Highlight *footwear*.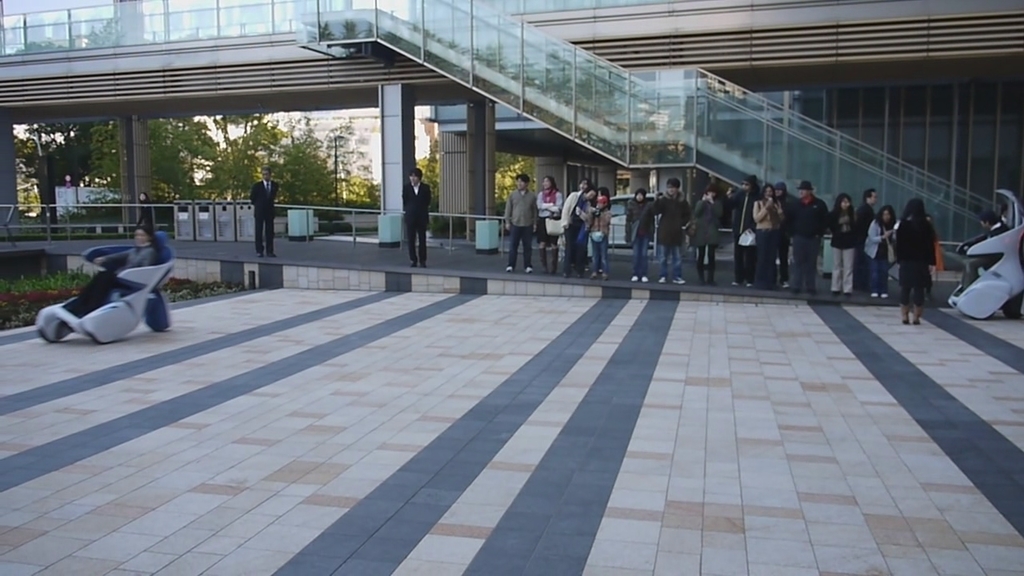
Highlighted region: box(829, 290, 838, 295).
